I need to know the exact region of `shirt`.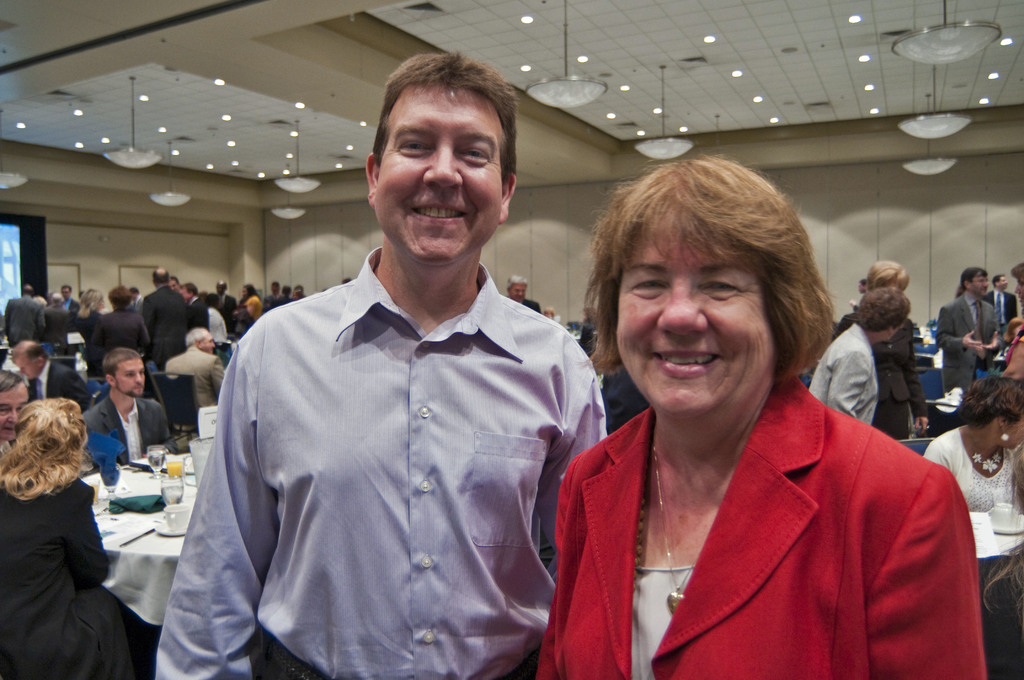
Region: rect(153, 245, 610, 679).
